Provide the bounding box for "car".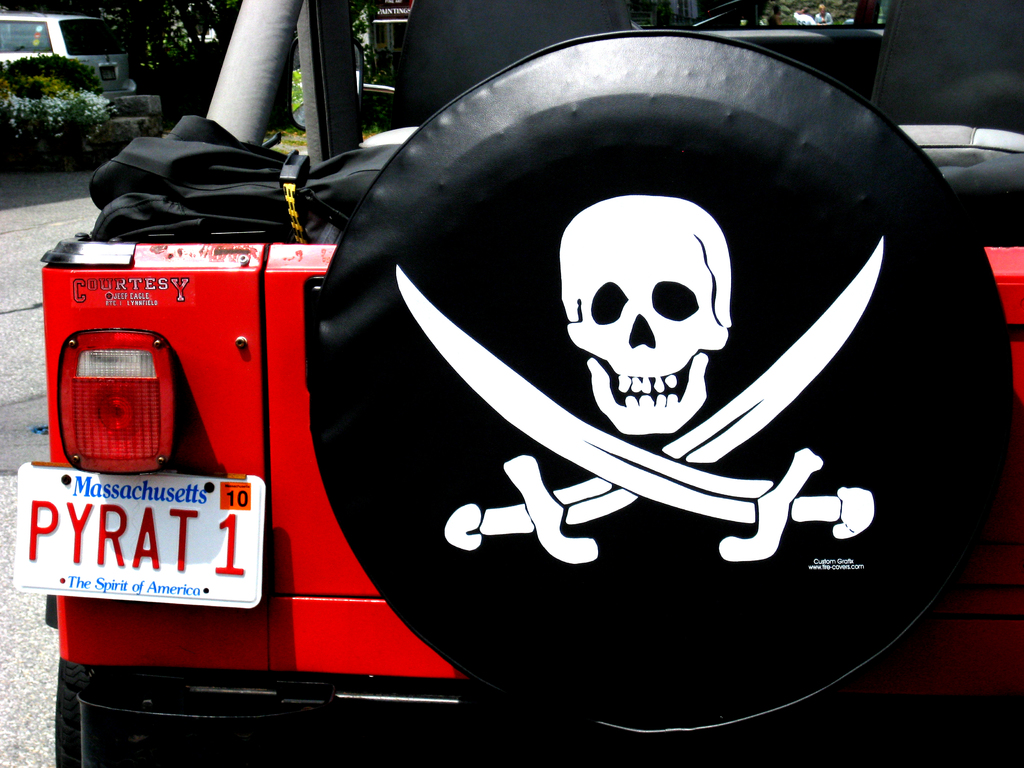
{"left": 0, "top": 0, "right": 1023, "bottom": 767}.
